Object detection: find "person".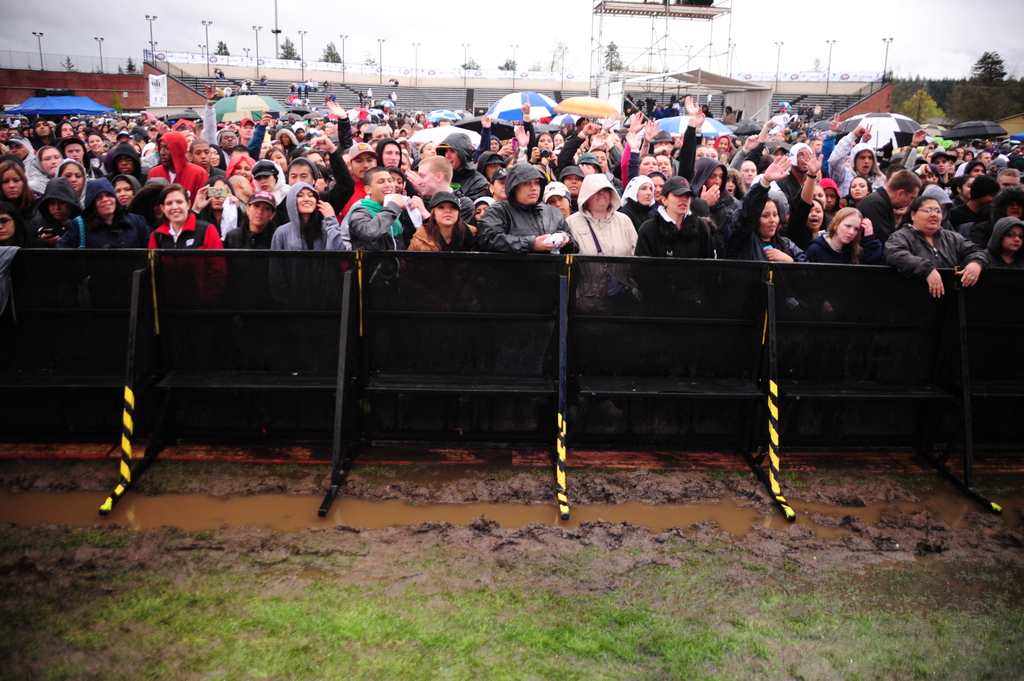
221 192 276 253.
